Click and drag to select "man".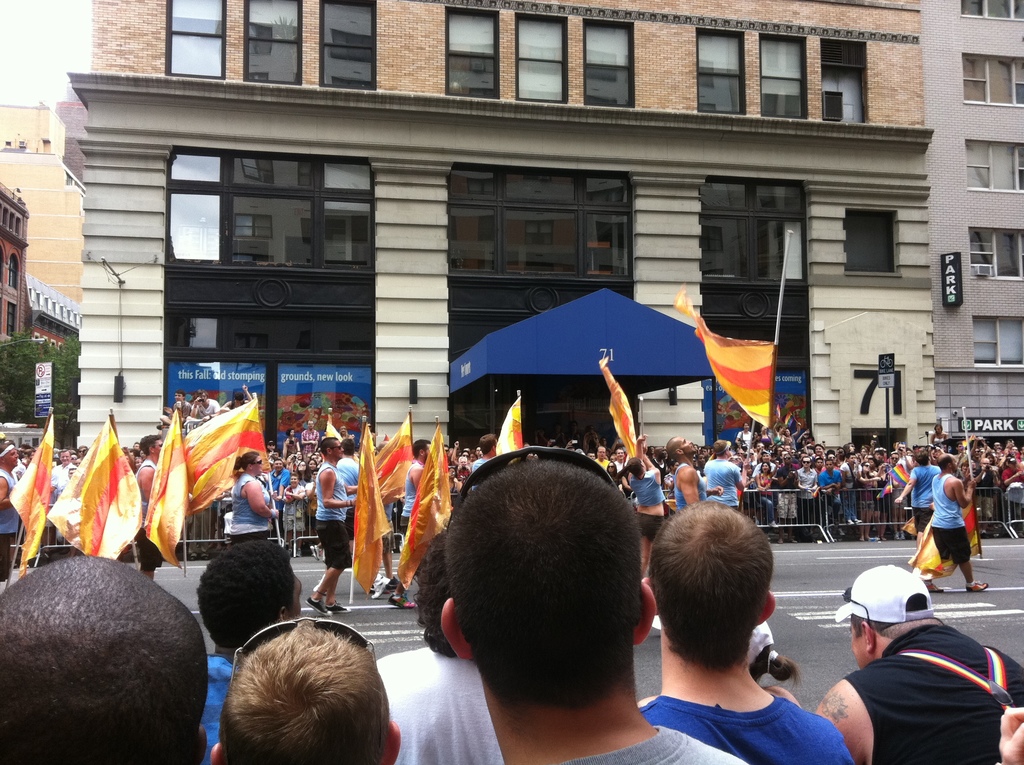
Selection: 628:433:664:576.
